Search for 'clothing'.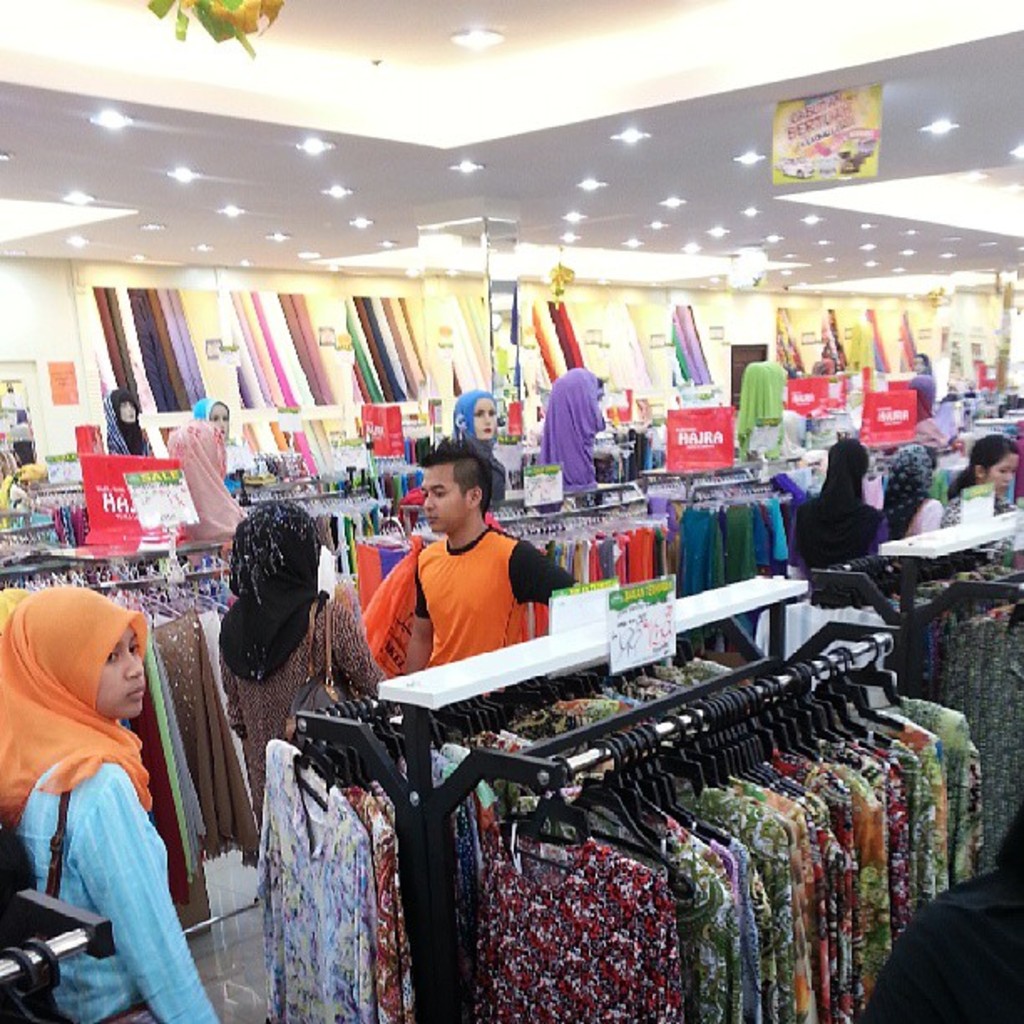
Found at [x1=878, y1=450, x2=939, y2=529].
